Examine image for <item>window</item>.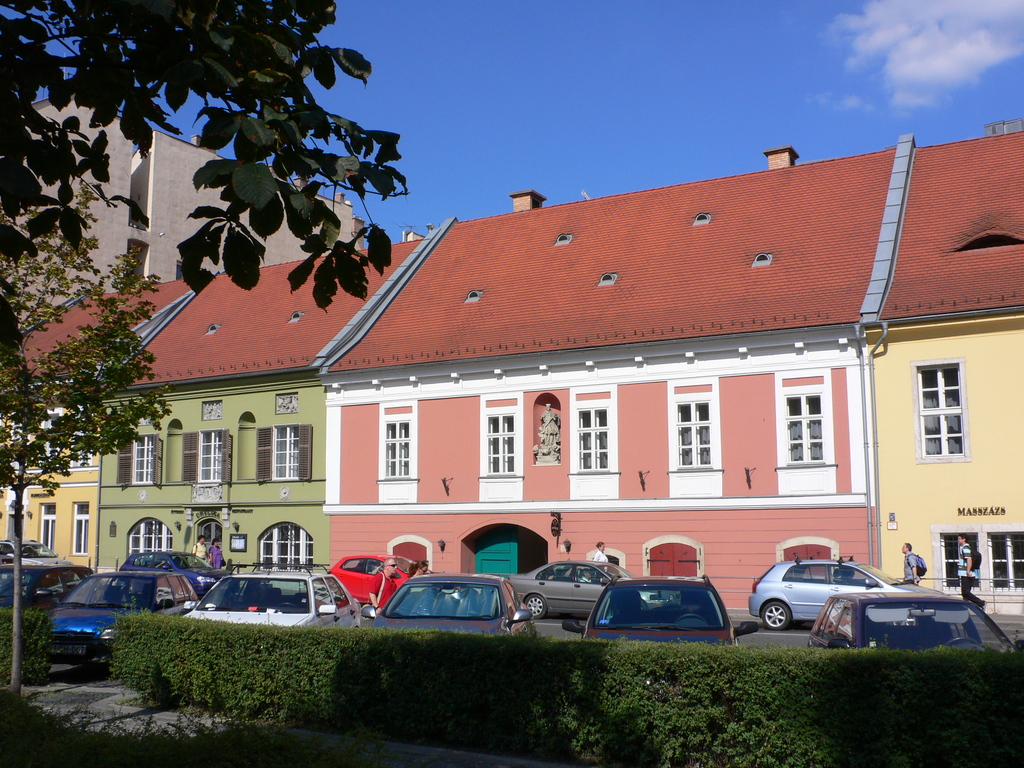
Examination result: region(673, 394, 713, 468).
